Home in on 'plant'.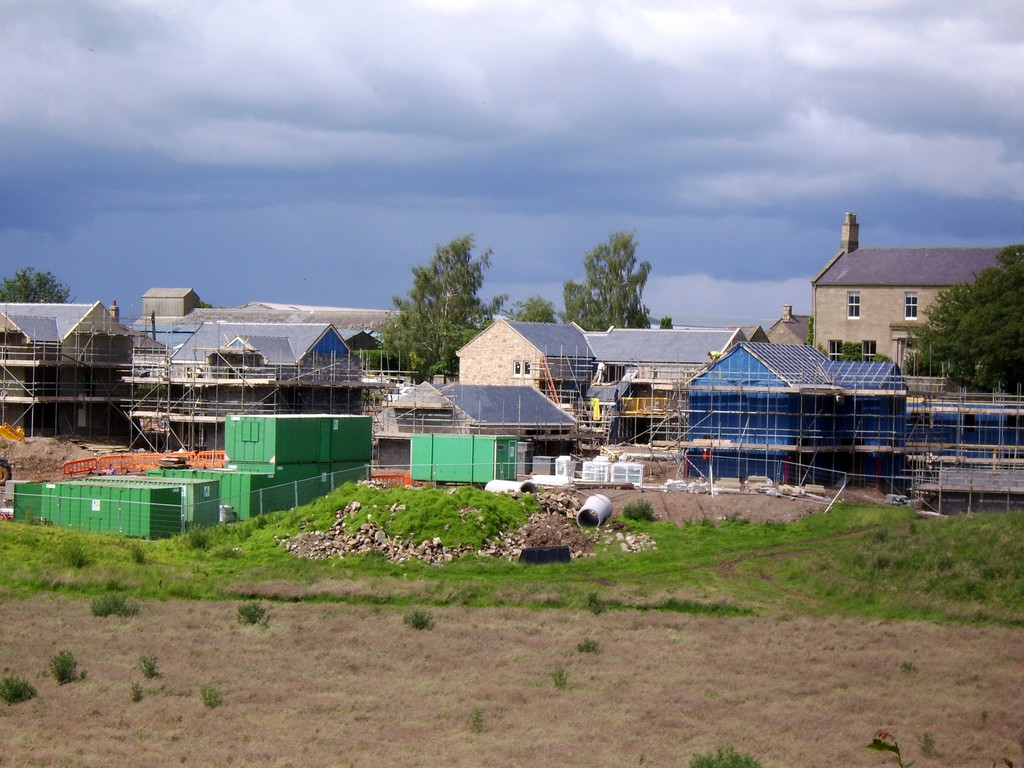
Homed in at (left=569, top=623, right=615, bottom=667).
